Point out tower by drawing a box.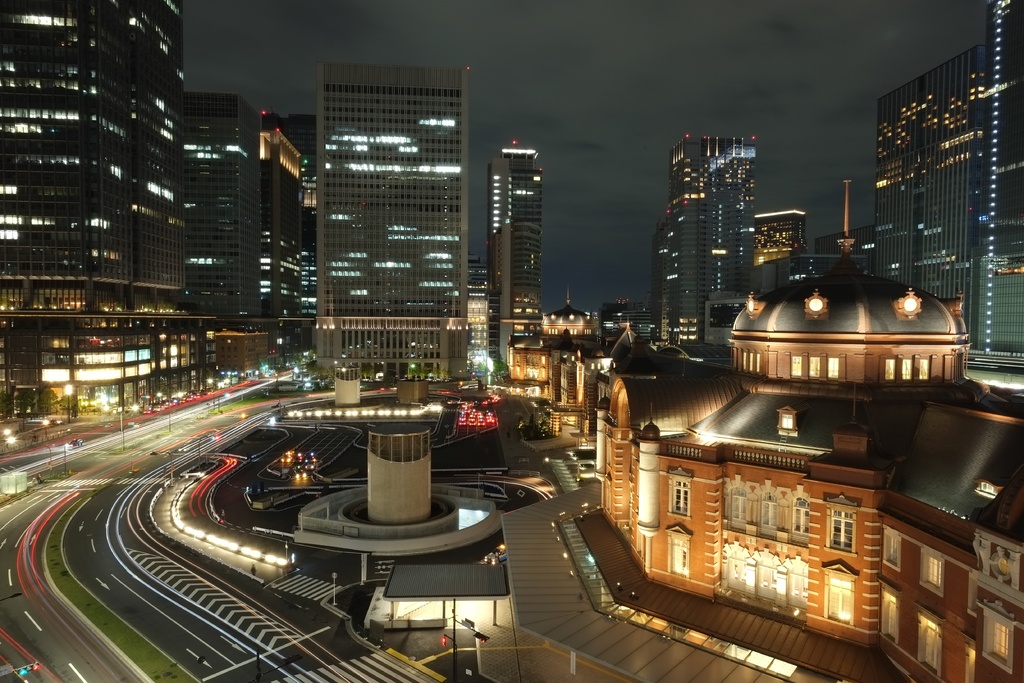
<bbox>0, 0, 217, 413</bbox>.
